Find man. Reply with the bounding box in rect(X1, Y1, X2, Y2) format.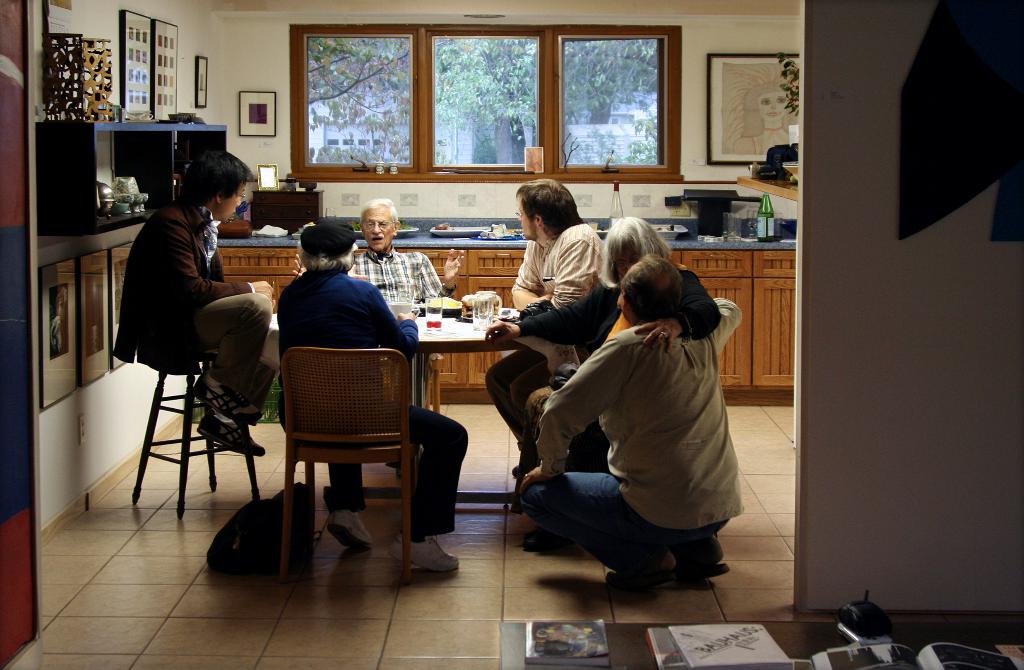
rect(118, 147, 284, 461).
